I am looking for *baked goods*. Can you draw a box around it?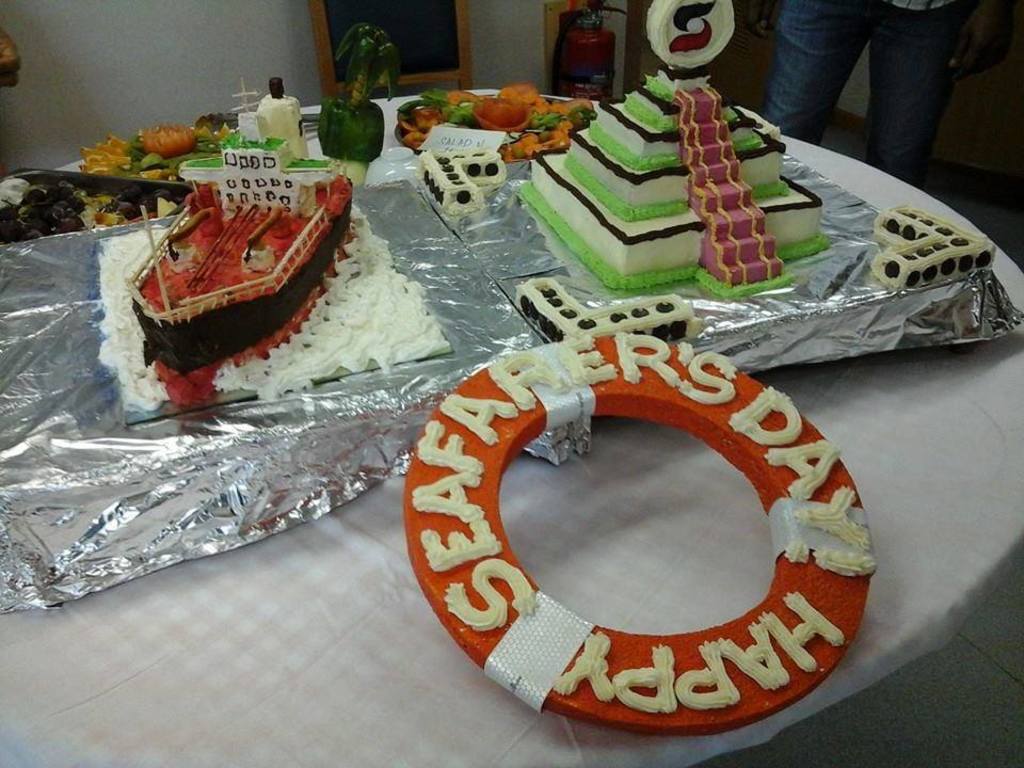
Sure, the bounding box is <region>415, 142, 511, 211</region>.
